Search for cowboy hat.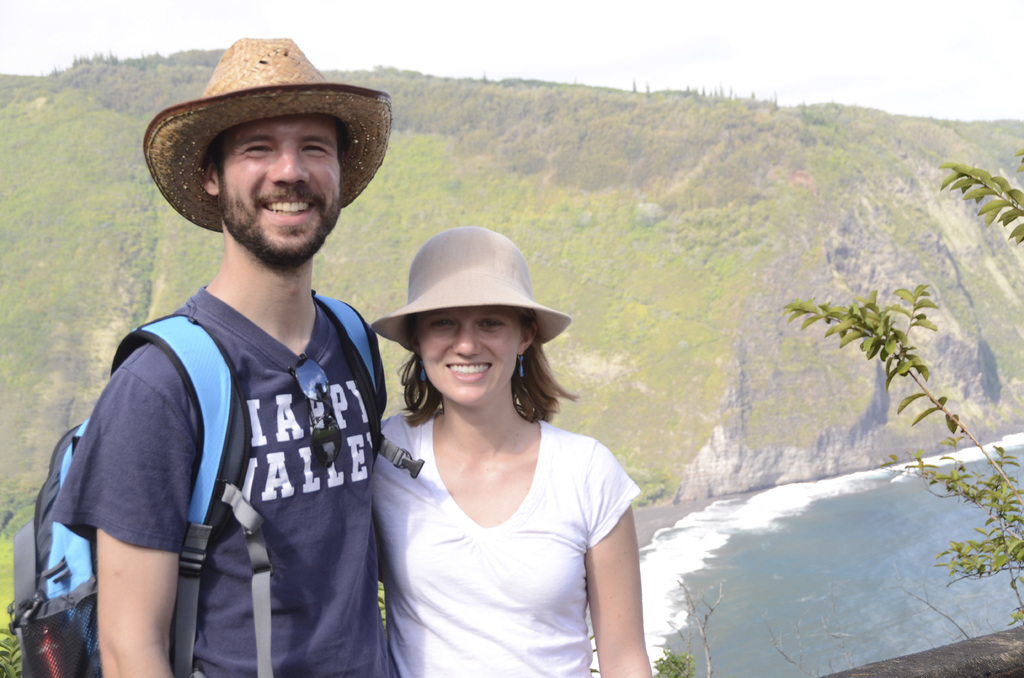
Found at [129,49,392,243].
